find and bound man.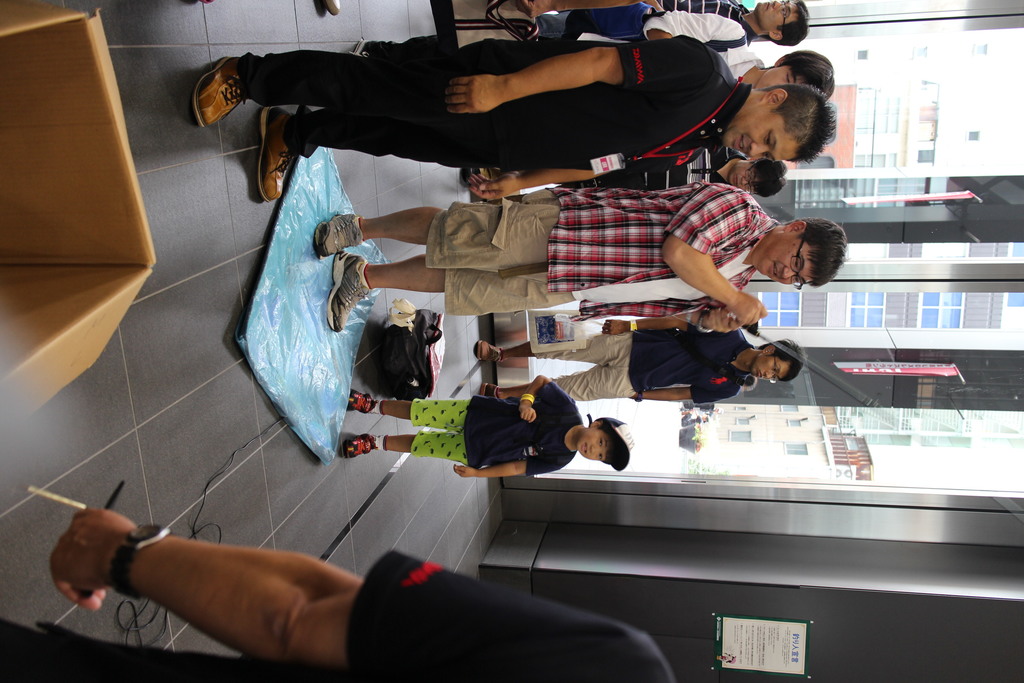
Bound: 316,179,849,331.
